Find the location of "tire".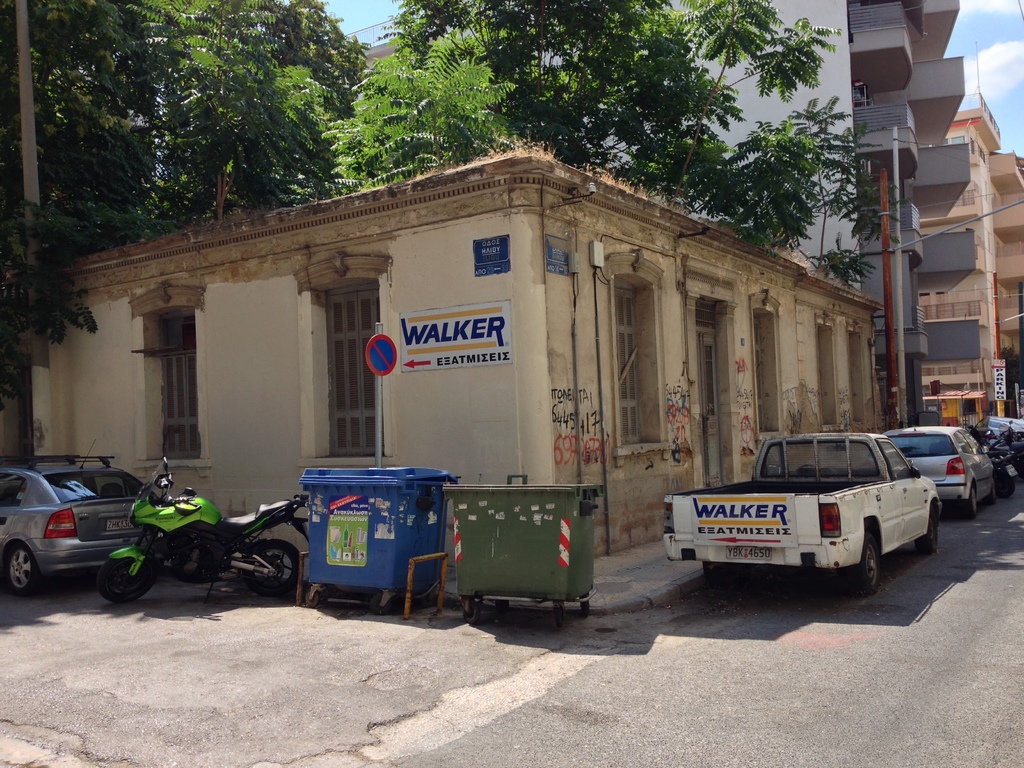
Location: locate(578, 595, 593, 616).
